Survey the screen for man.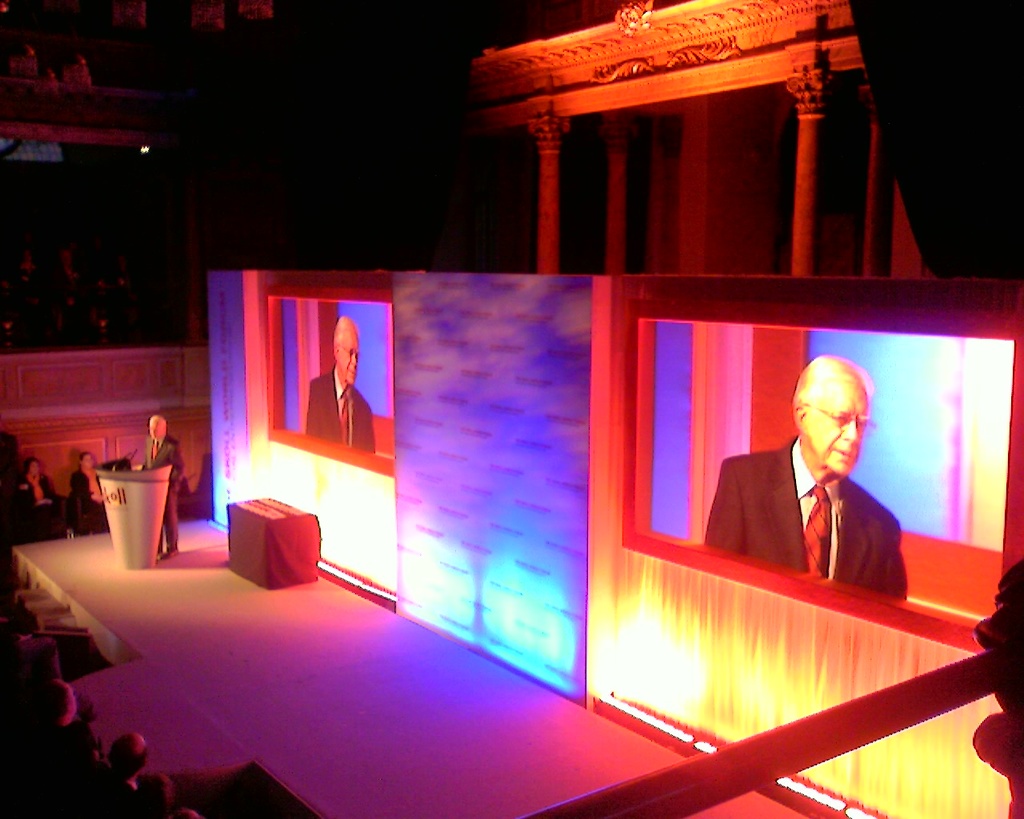
Survey found: [139, 415, 183, 560].
